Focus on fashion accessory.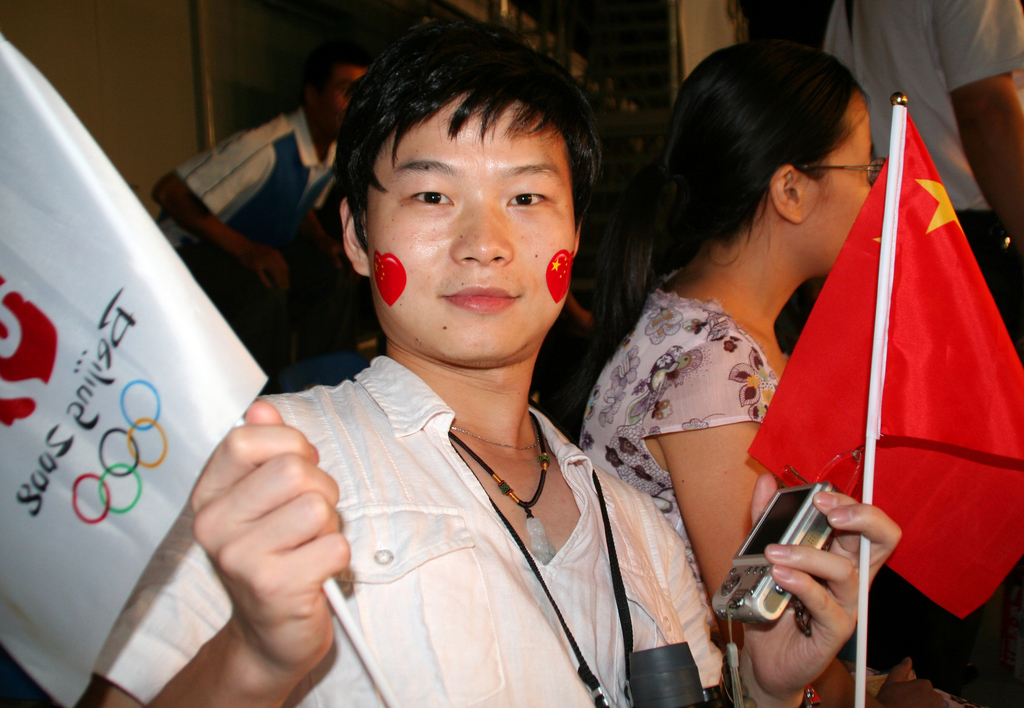
Focused at <bbox>456, 452, 635, 707</bbox>.
